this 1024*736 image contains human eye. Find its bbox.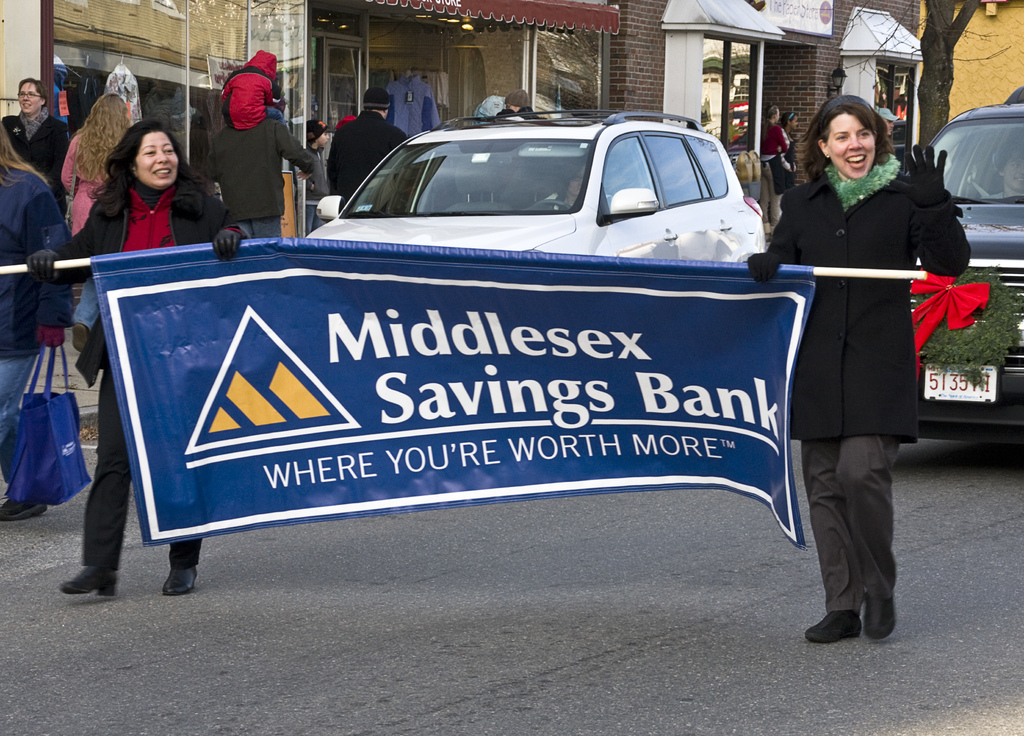
[163,142,174,159].
